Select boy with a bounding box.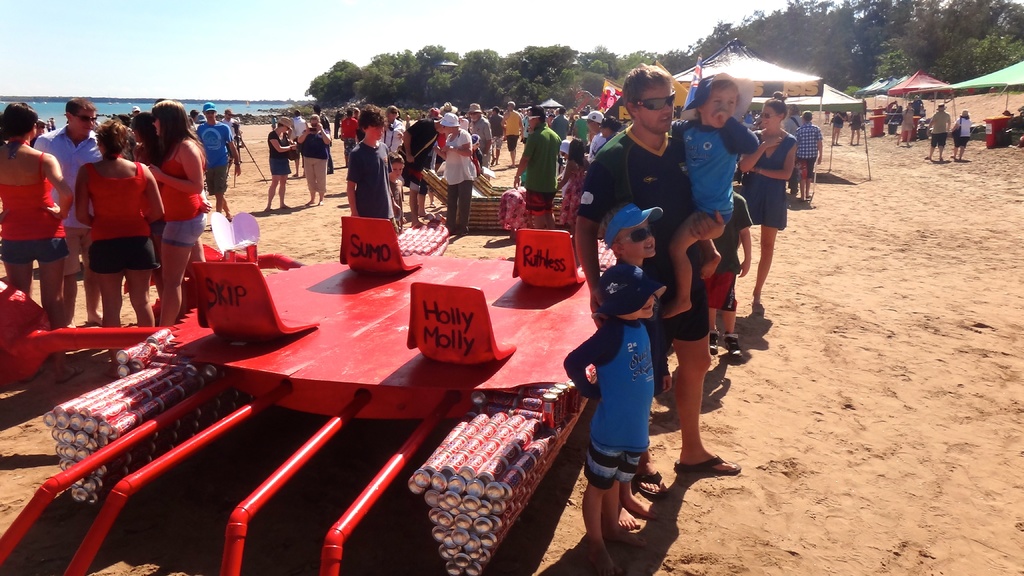
l=711, t=186, r=754, b=362.
